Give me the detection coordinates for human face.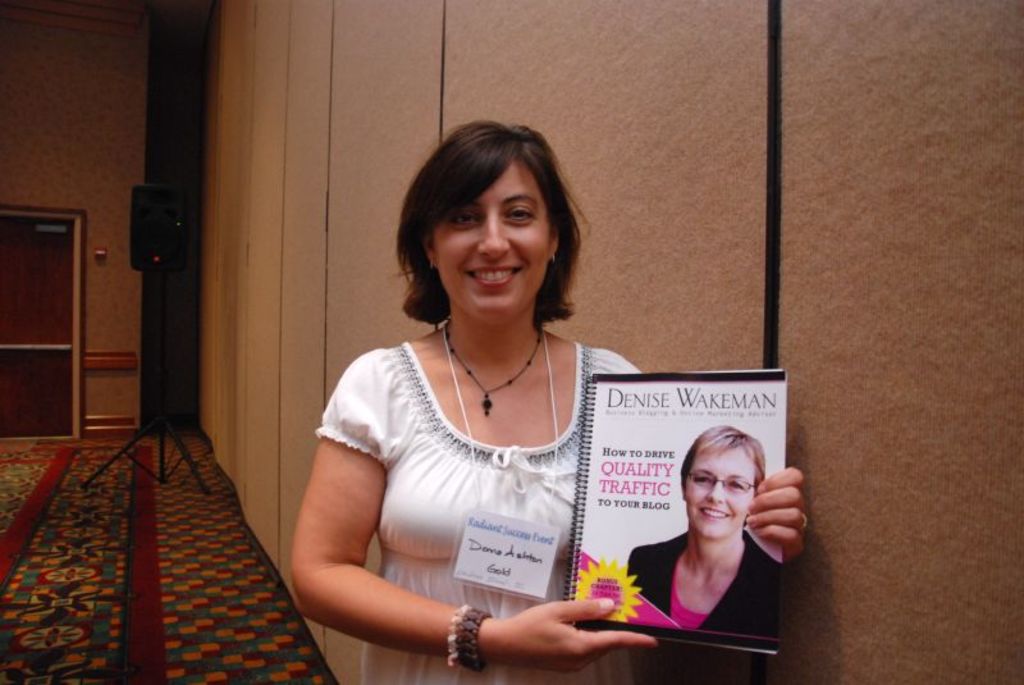
box=[685, 442, 755, 540].
